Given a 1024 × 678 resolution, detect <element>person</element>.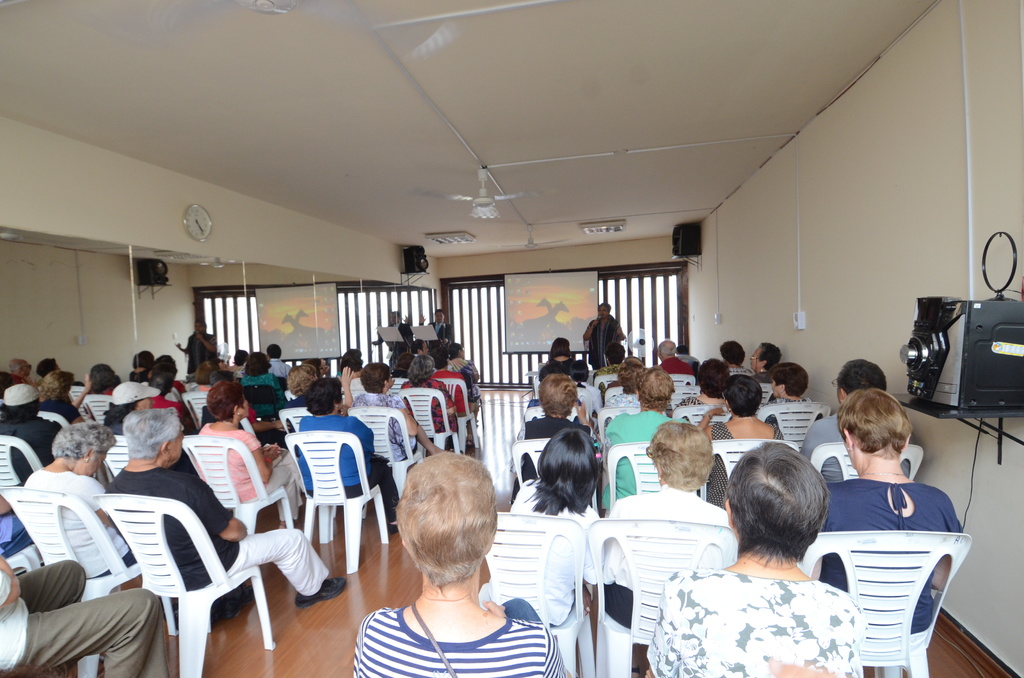
812,391,963,648.
